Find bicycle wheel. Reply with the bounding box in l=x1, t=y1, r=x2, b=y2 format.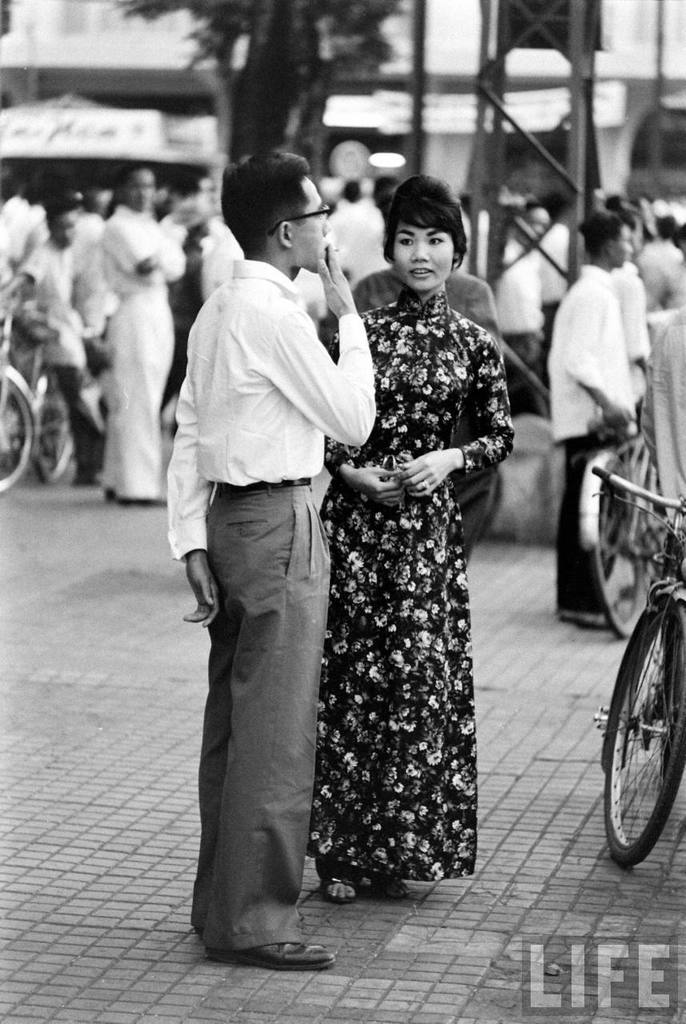
l=597, t=631, r=675, b=862.
